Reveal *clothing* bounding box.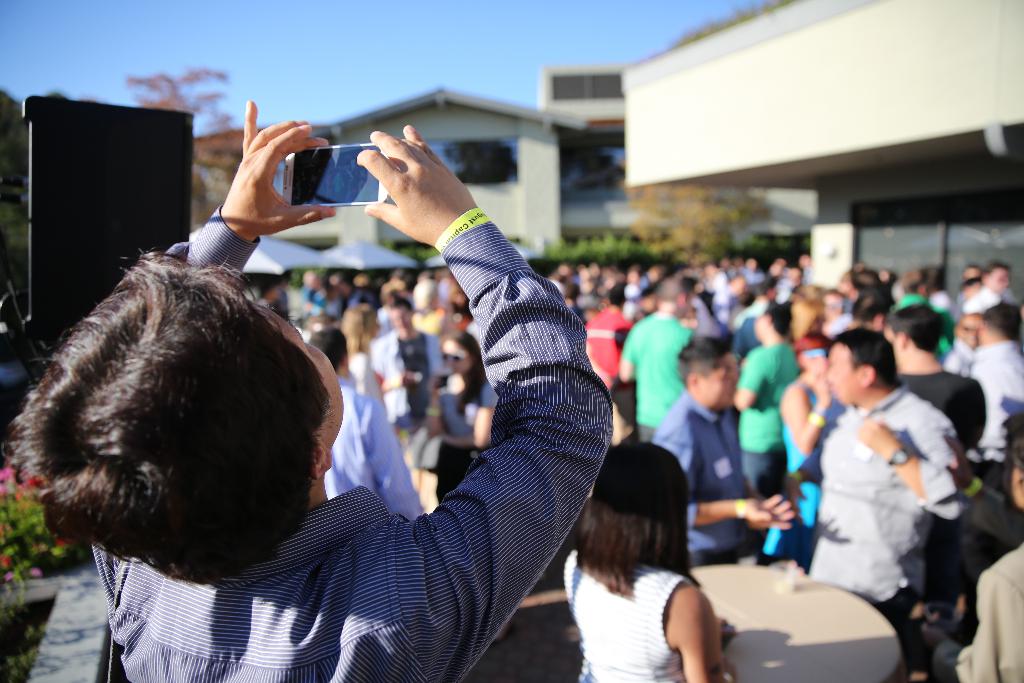
Revealed: left=619, top=315, right=699, bottom=420.
